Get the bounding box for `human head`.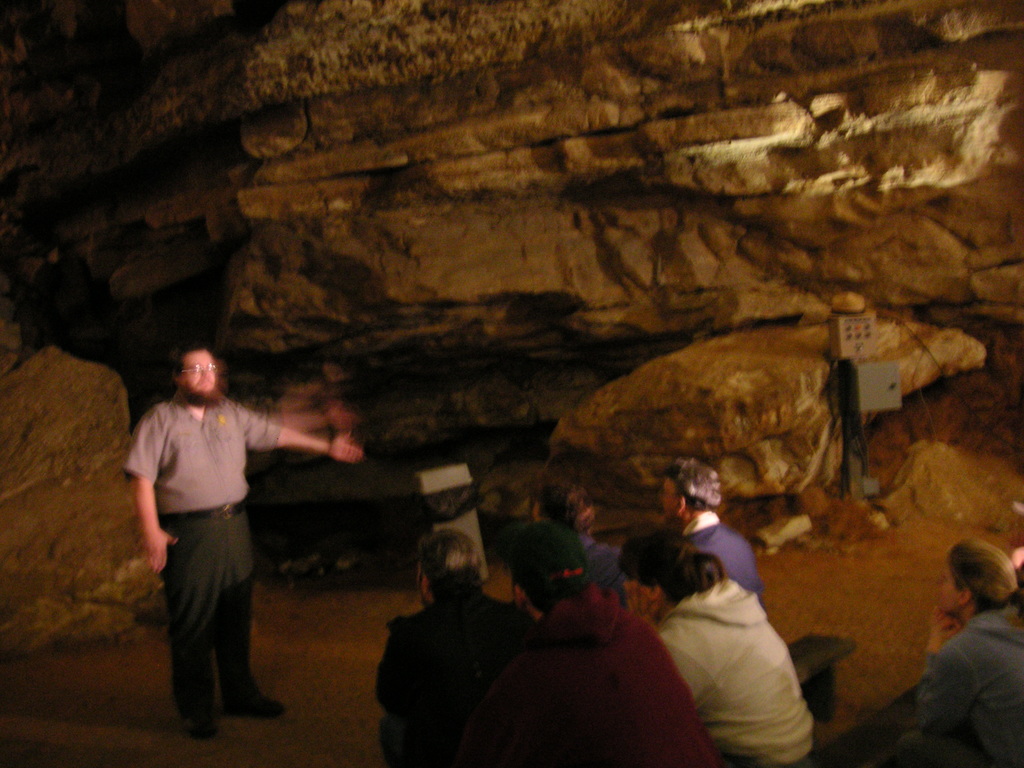
crop(938, 542, 1016, 615).
